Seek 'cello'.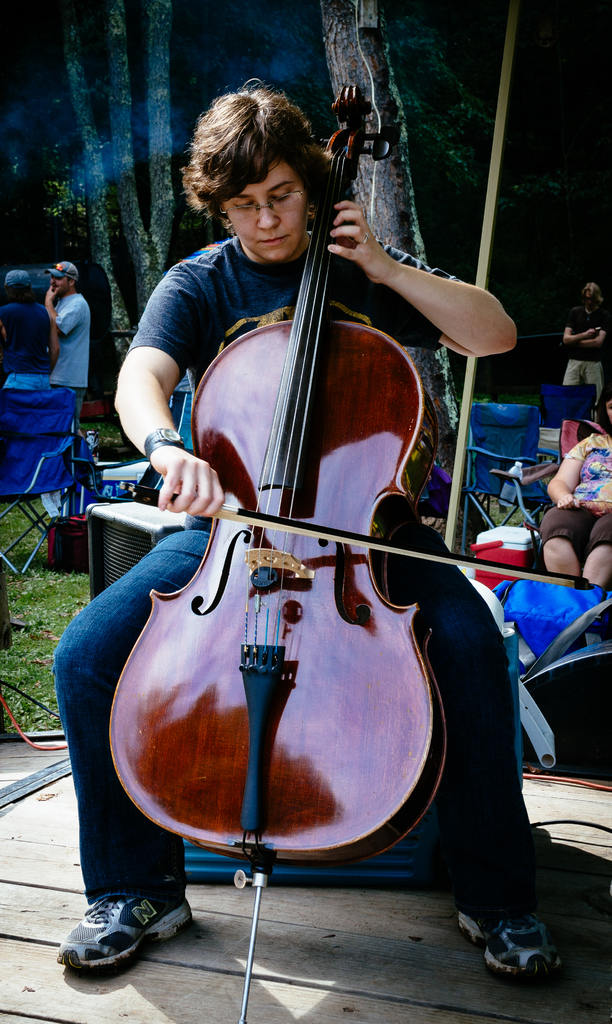
bbox=(108, 90, 600, 1023).
